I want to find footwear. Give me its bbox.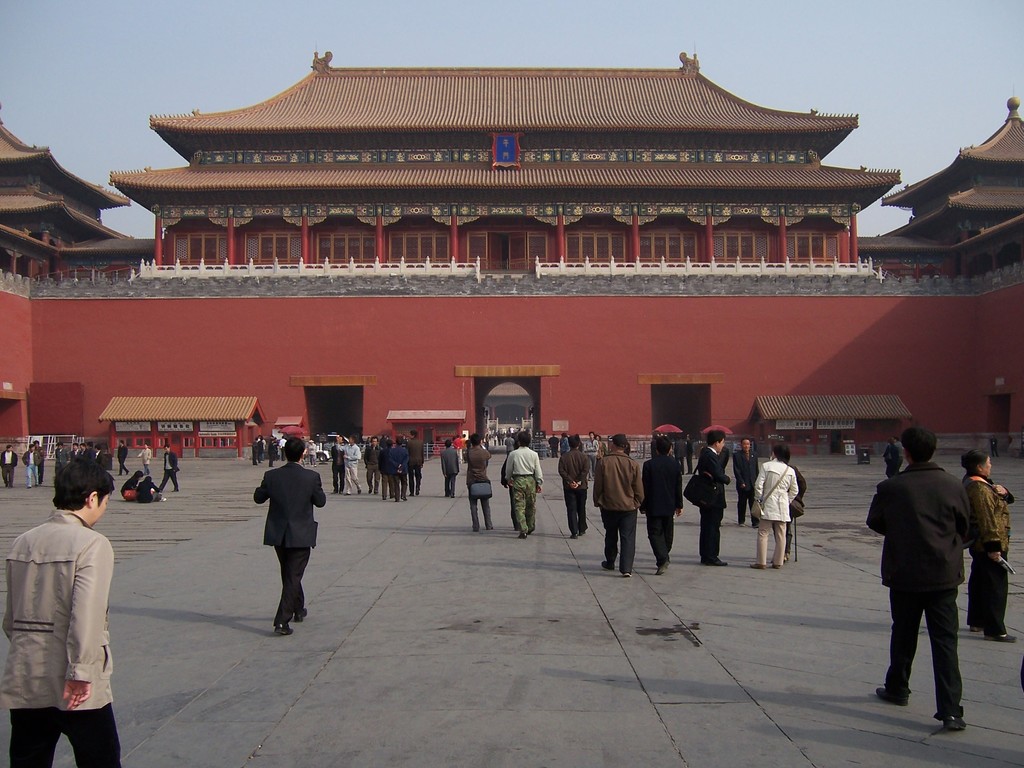
l=966, t=625, r=983, b=634.
